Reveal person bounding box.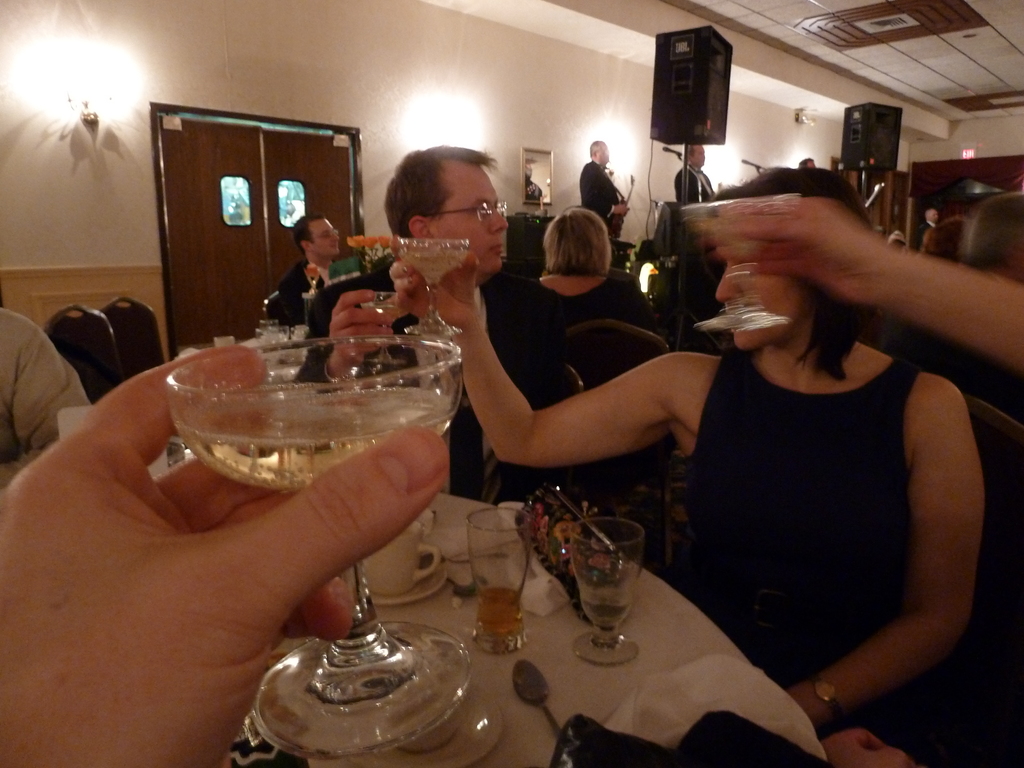
Revealed: x1=581 y1=138 x2=628 y2=240.
